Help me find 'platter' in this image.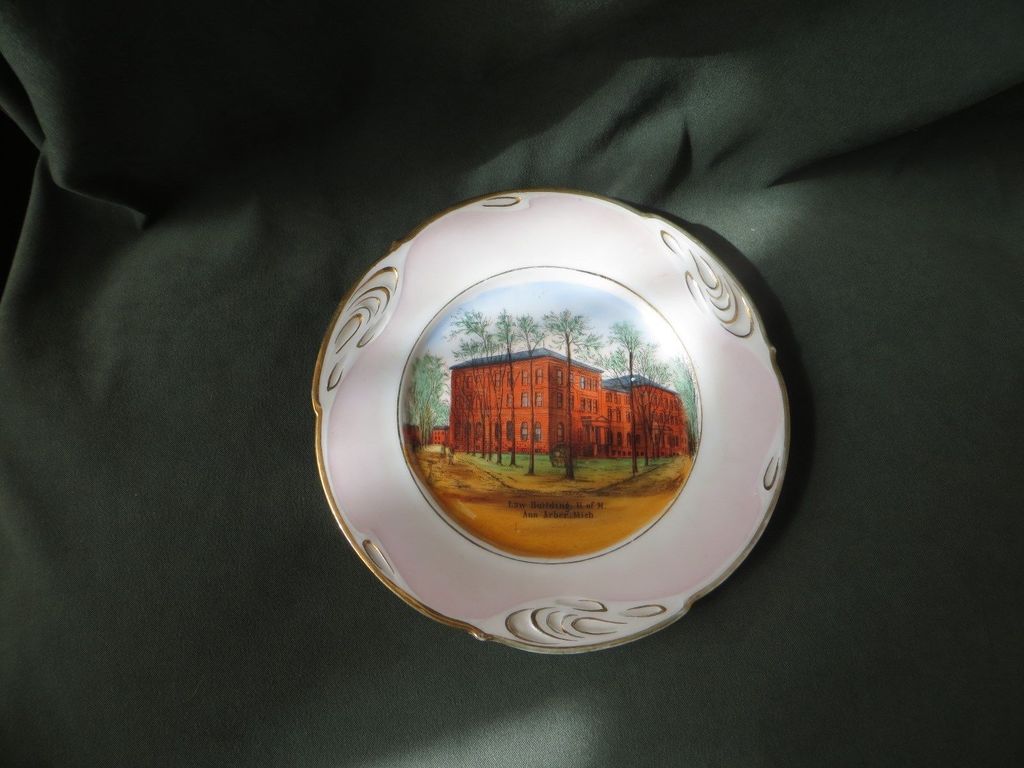
Found it: x1=312, y1=188, x2=794, y2=657.
